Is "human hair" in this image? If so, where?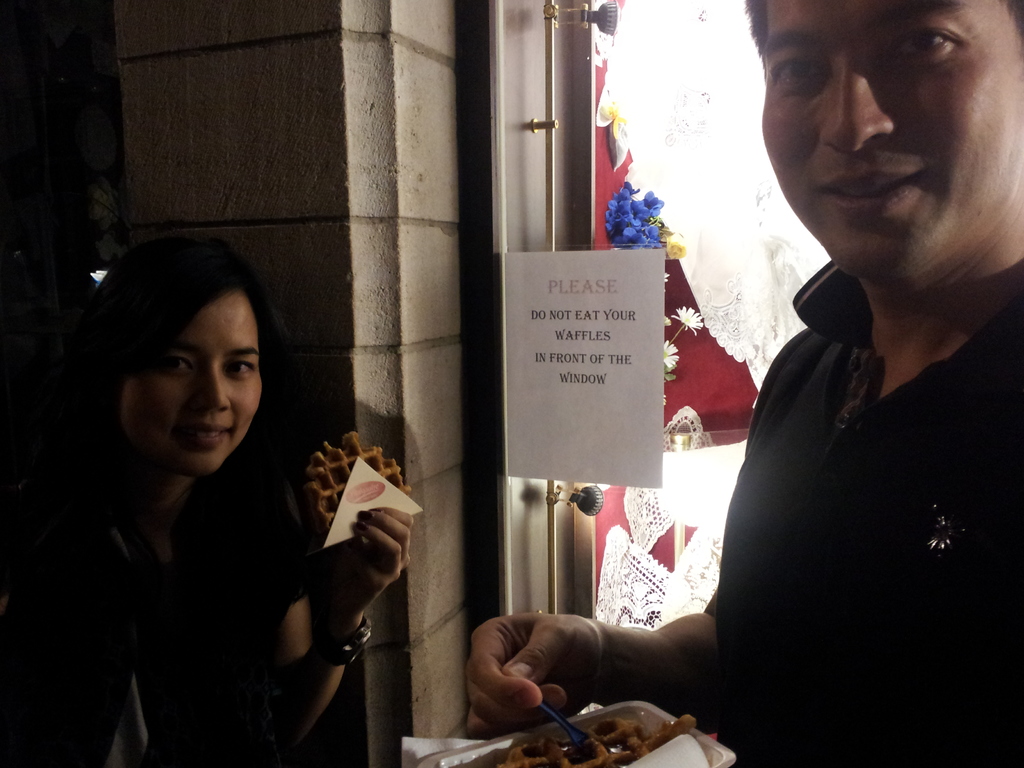
Yes, at 744/0/1023/51.
